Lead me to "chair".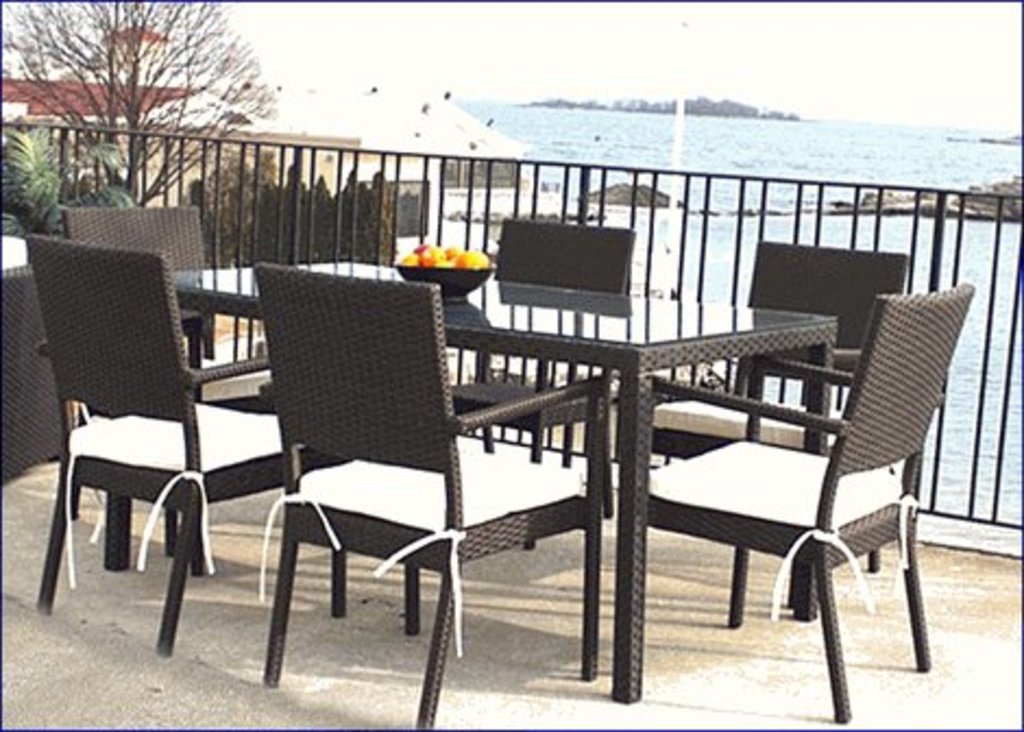
Lead to l=22, t=227, r=342, b=660.
